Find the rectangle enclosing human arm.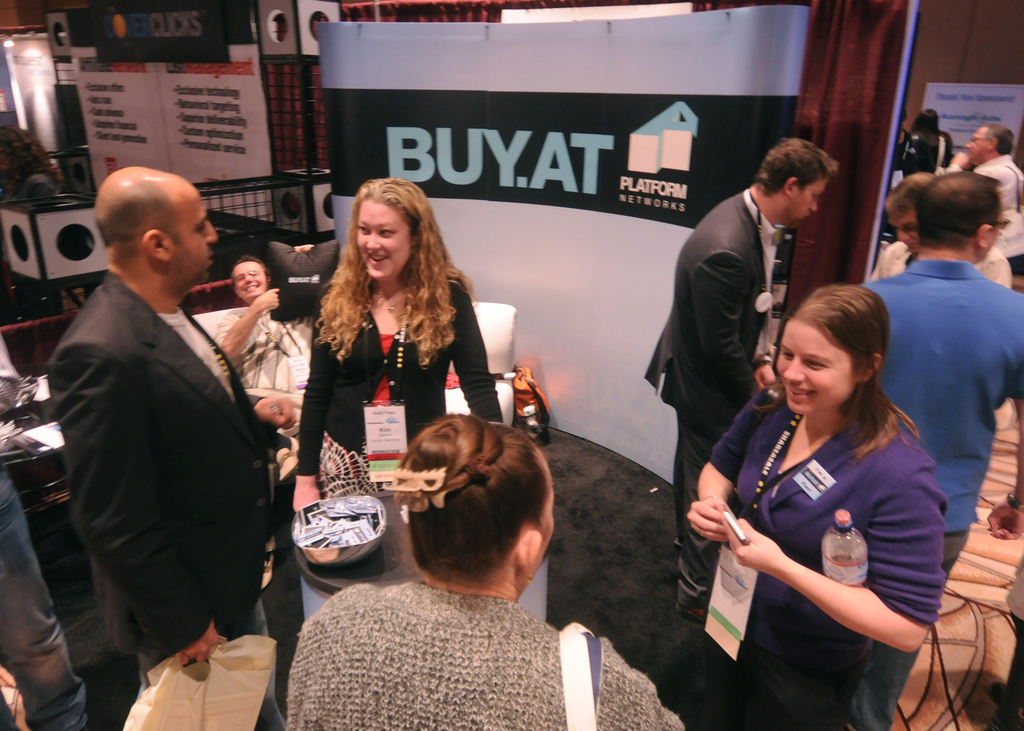
293/241/316/255.
